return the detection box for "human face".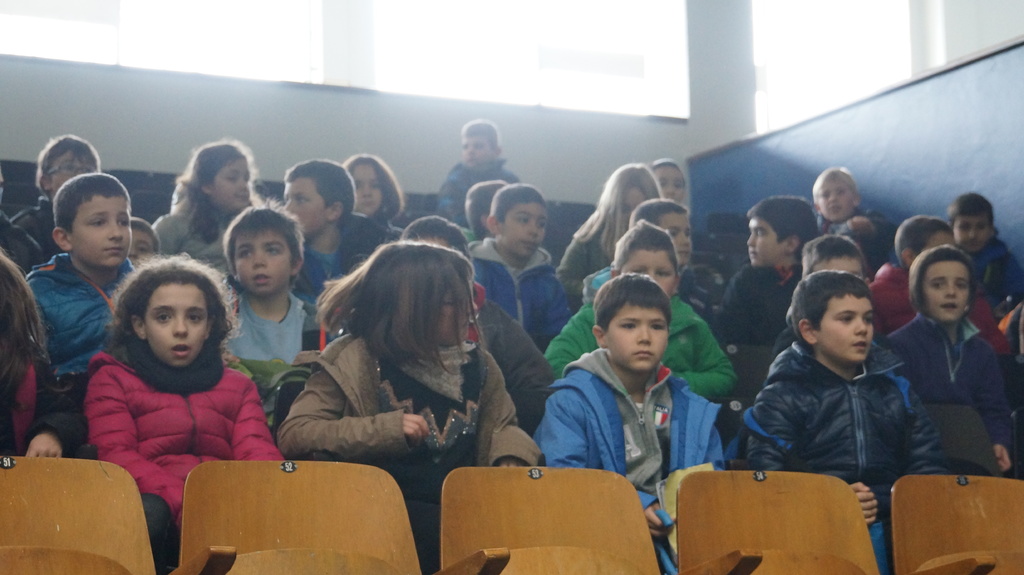
select_region(923, 265, 966, 322).
